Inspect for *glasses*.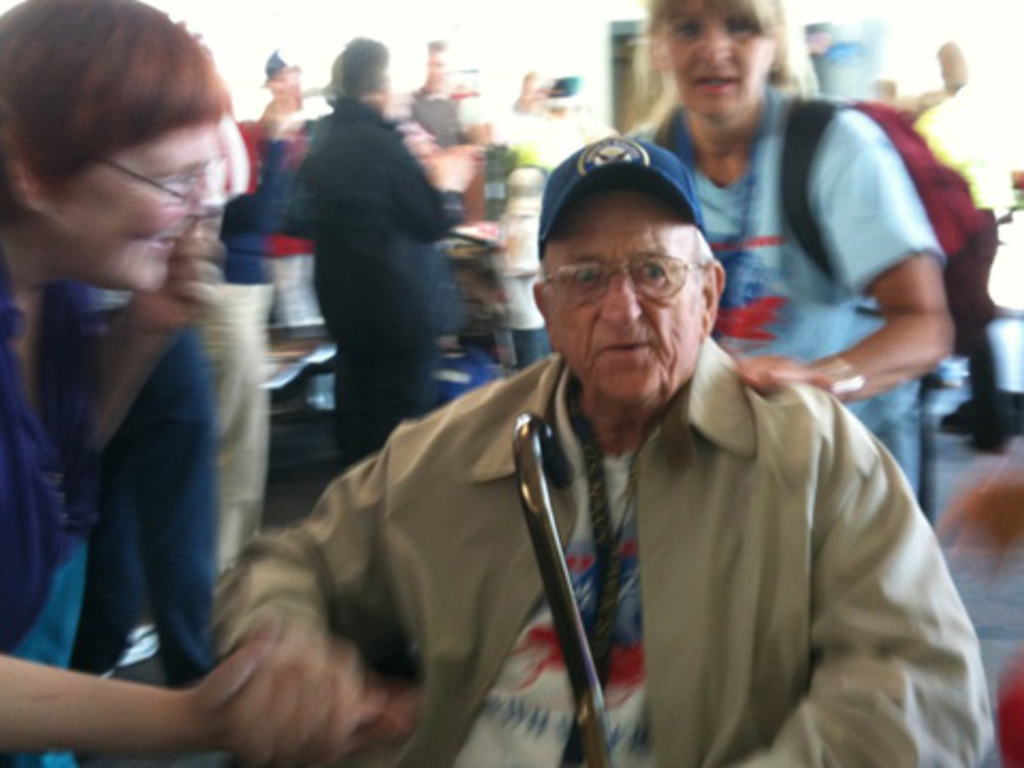
Inspection: {"left": 102, "top": 156, "right": 230, "bottom": 209}.
